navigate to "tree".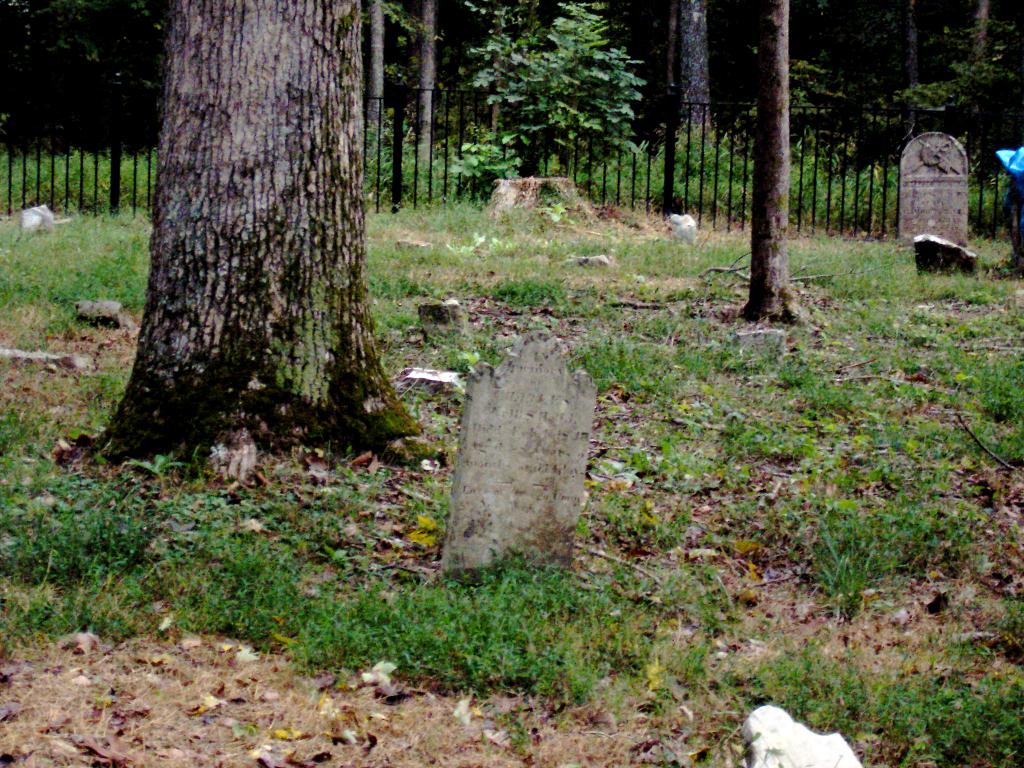
Navigation target: region(457, 0, 650, 177).
